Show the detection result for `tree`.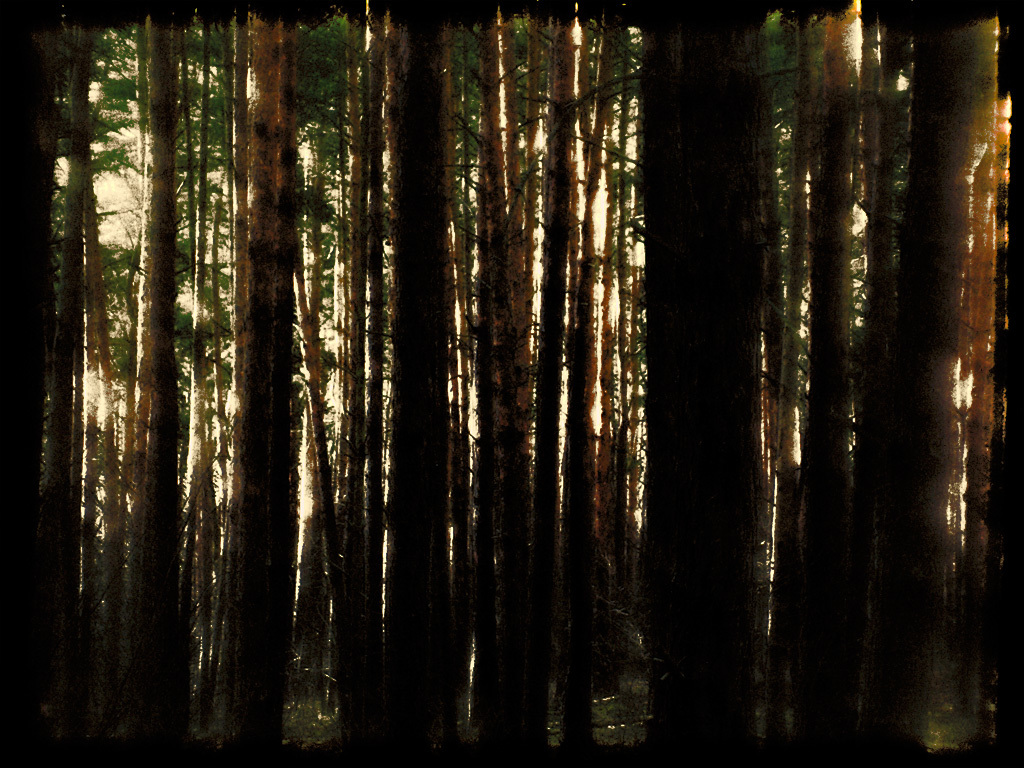
664:0:781:762.
